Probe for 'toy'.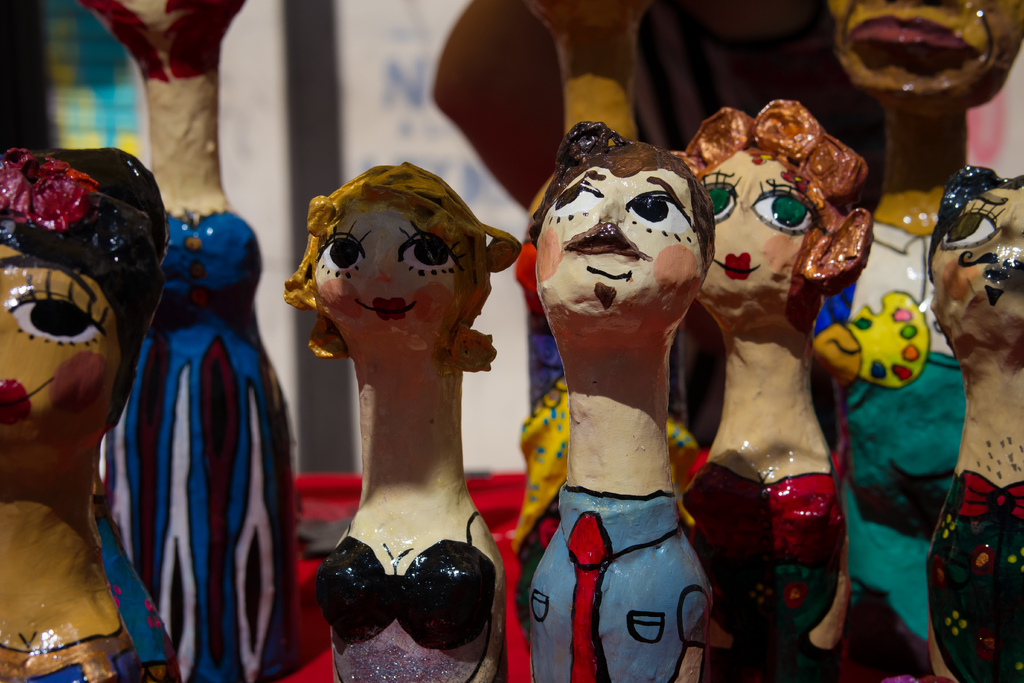
Probe result: {"left": 927, "top": 163, "right": 1020, "bottom": 682}.
